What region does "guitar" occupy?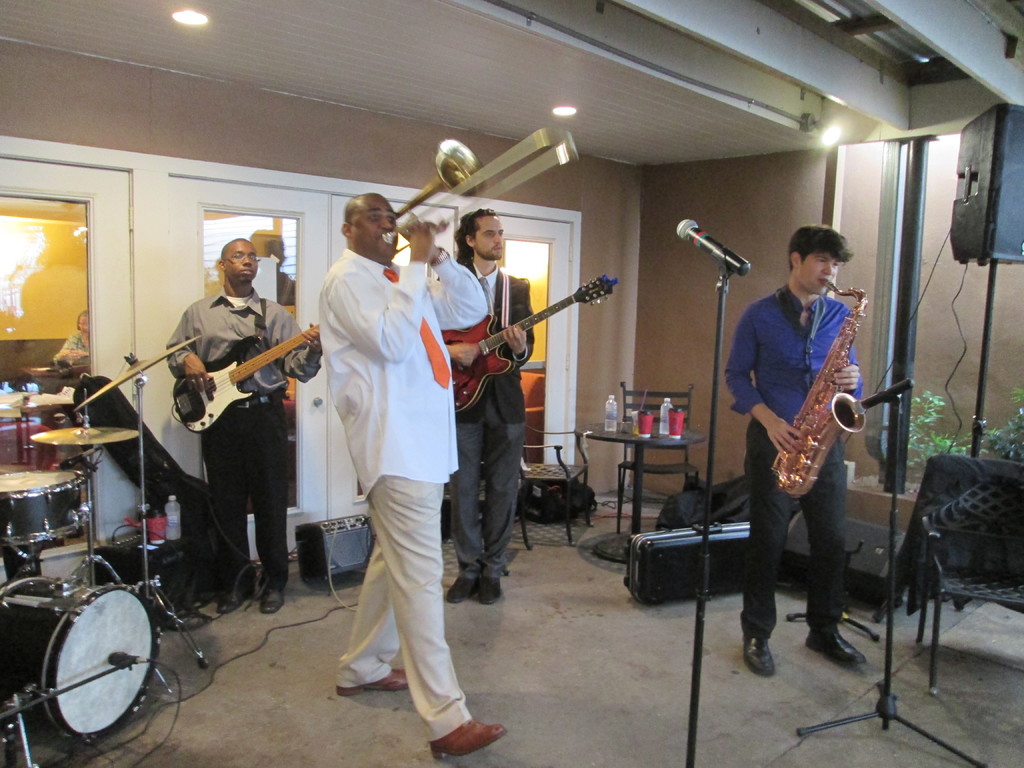
(left=437, top=273, right=620, bottom=422).
